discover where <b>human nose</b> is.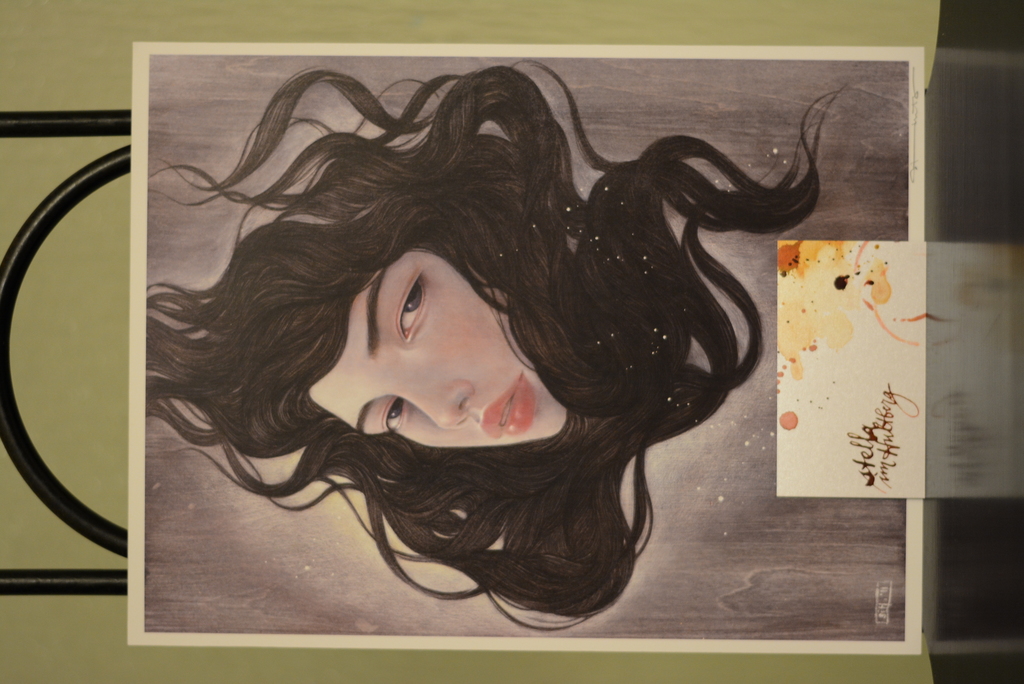
Discovered at 386,386,466,428.
